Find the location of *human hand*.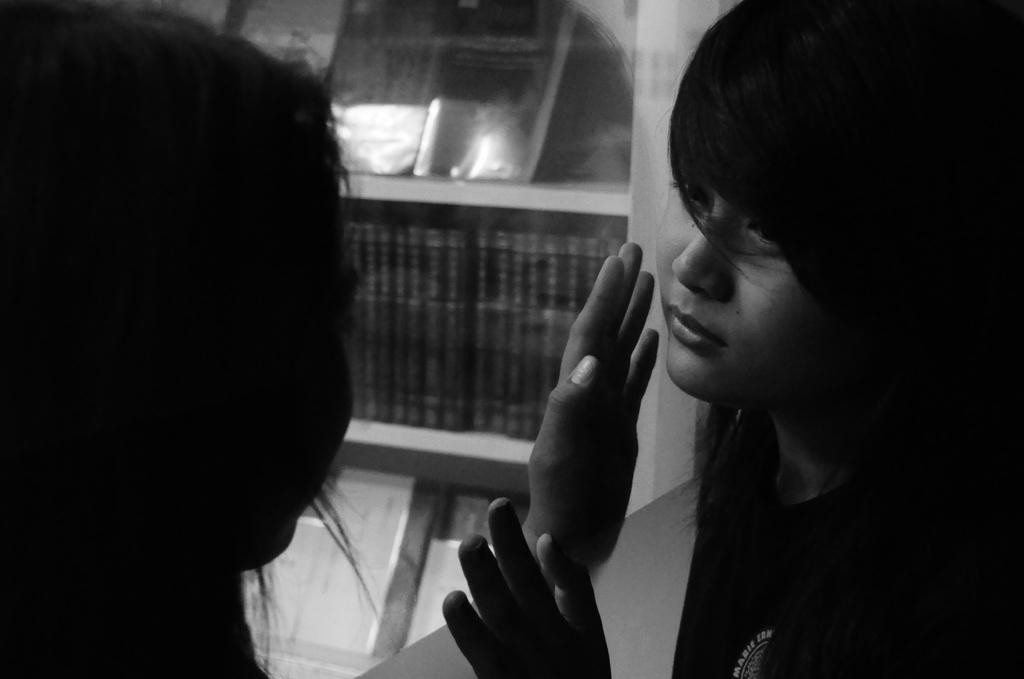
Location: (left=440, top=499, right=614, bottom=678).
